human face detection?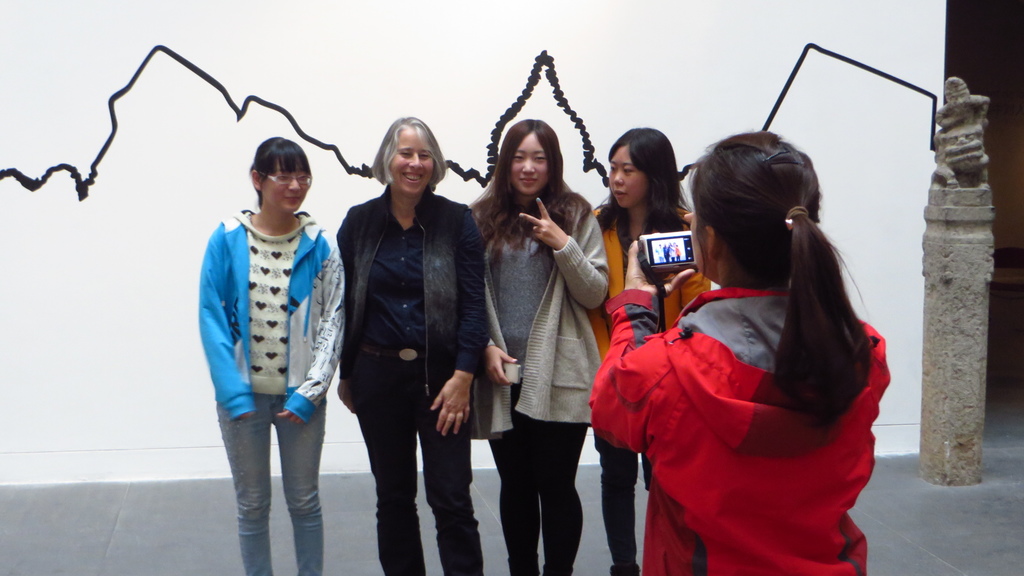
bbox=(513, 133, 549, 191)
